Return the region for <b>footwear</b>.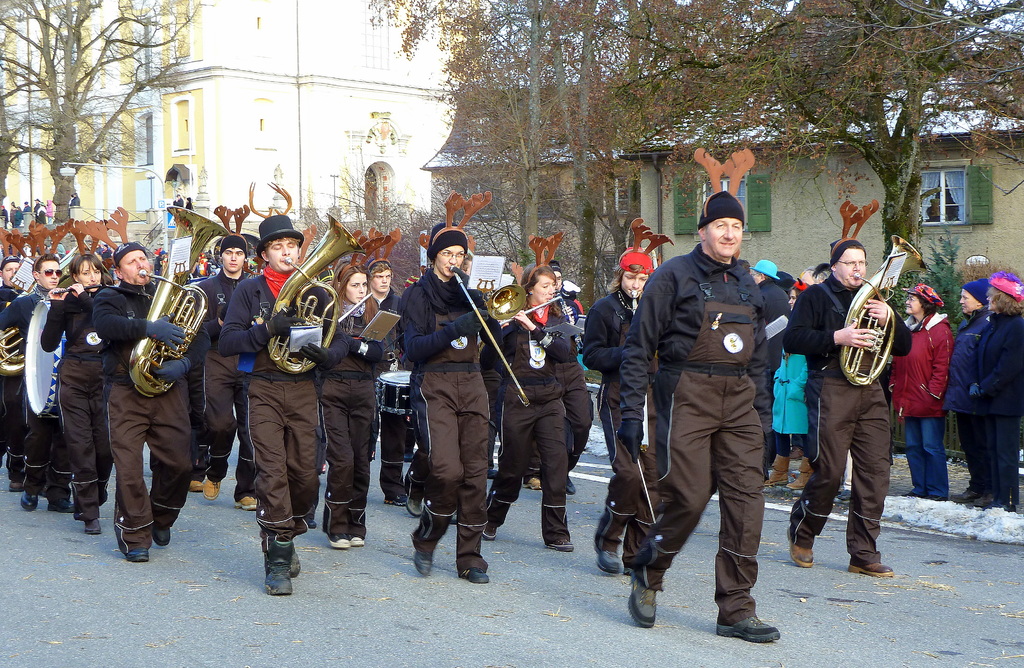
BBox(783, 525, 814, 567).
